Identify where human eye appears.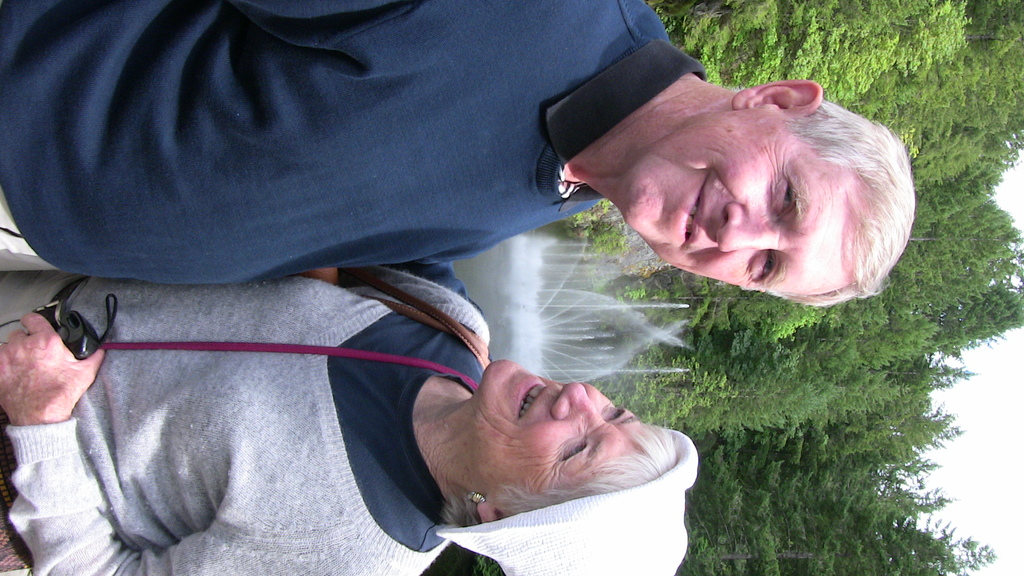
Appears at l=750, t=252, r=774, b=285.
